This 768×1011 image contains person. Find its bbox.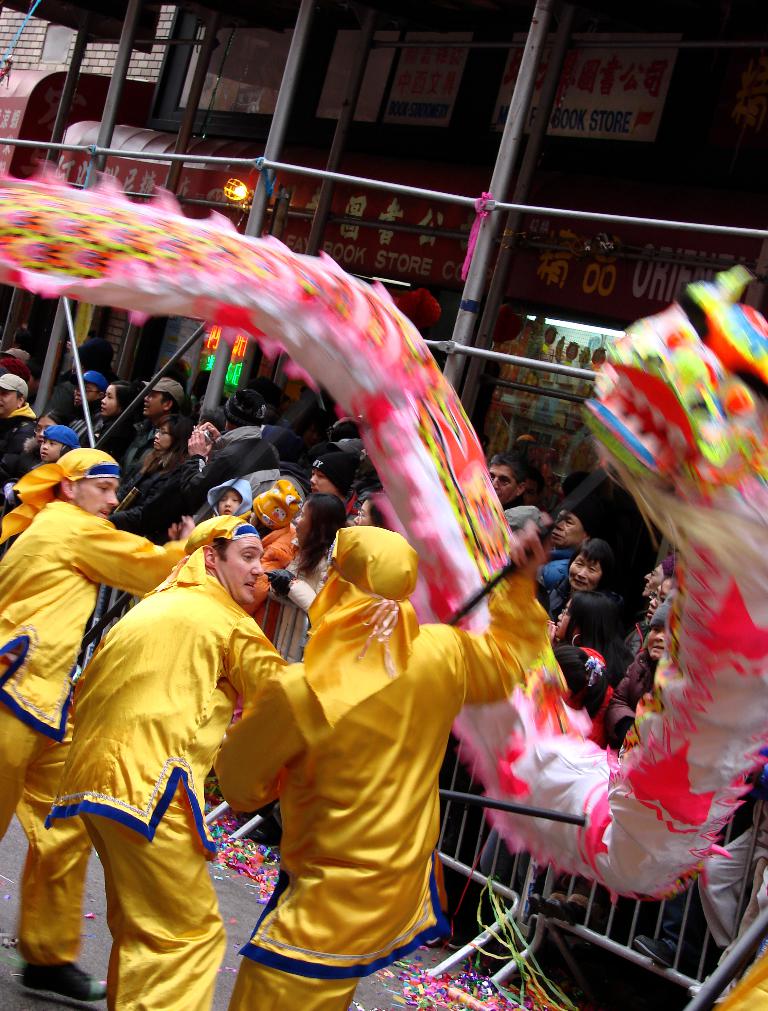
locate(554, 646, 602, 712).
